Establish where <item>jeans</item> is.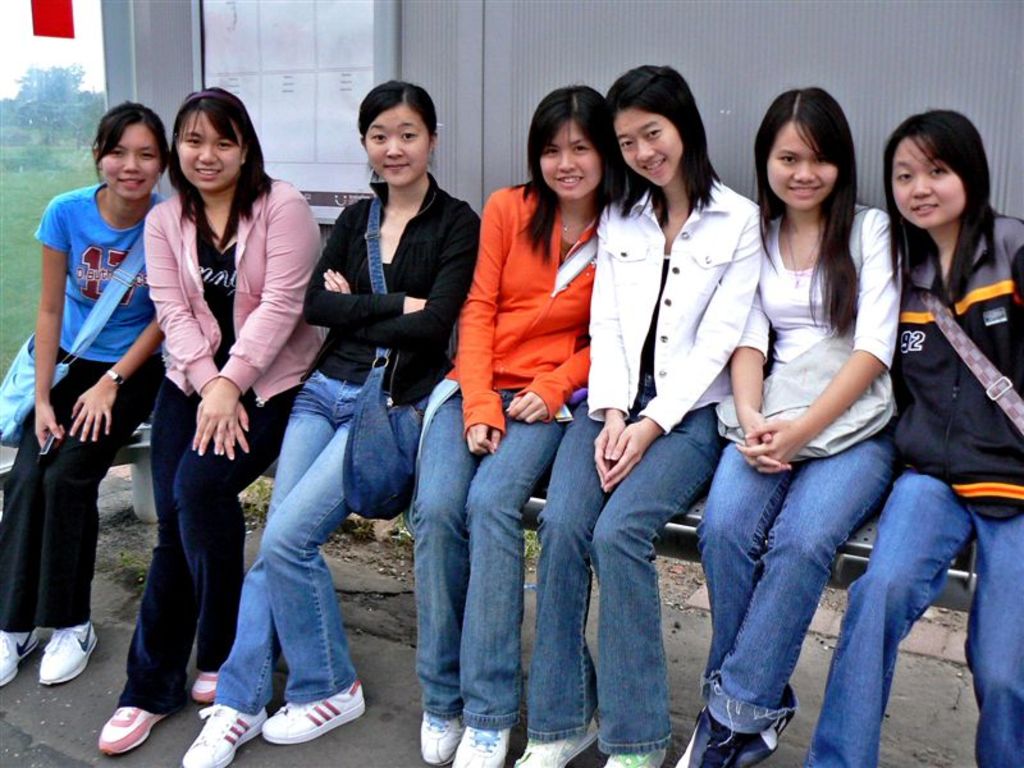
Established at crop(516, 379, 723, 760).
